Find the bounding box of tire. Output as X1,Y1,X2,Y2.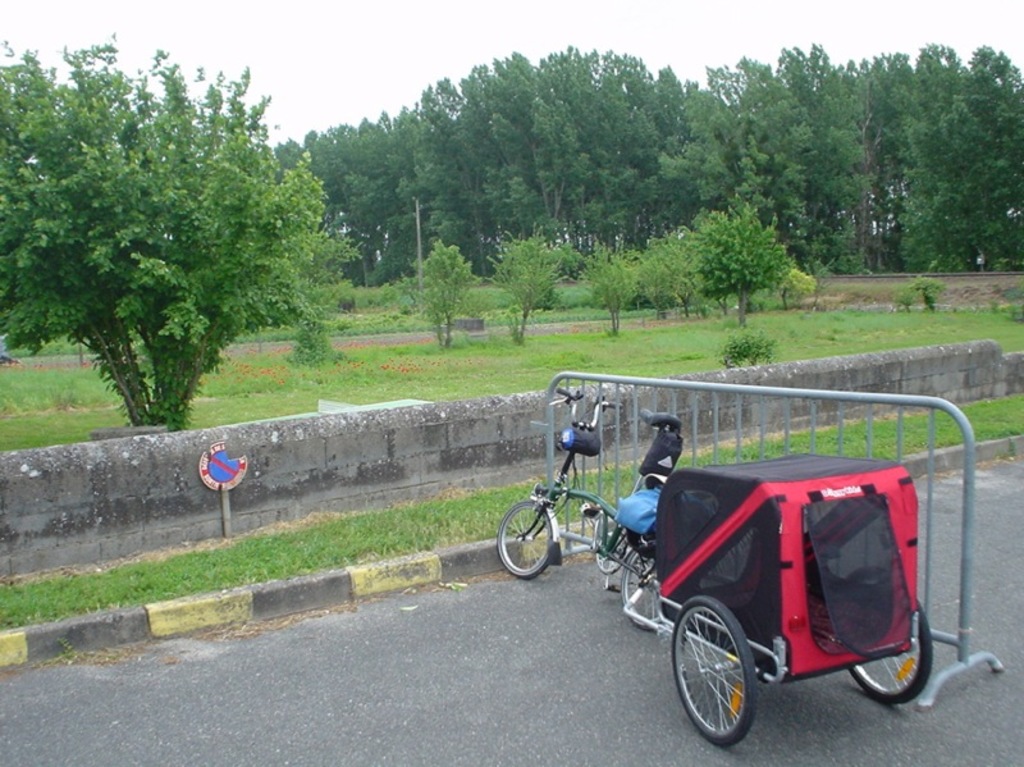
621,548,663,631.
